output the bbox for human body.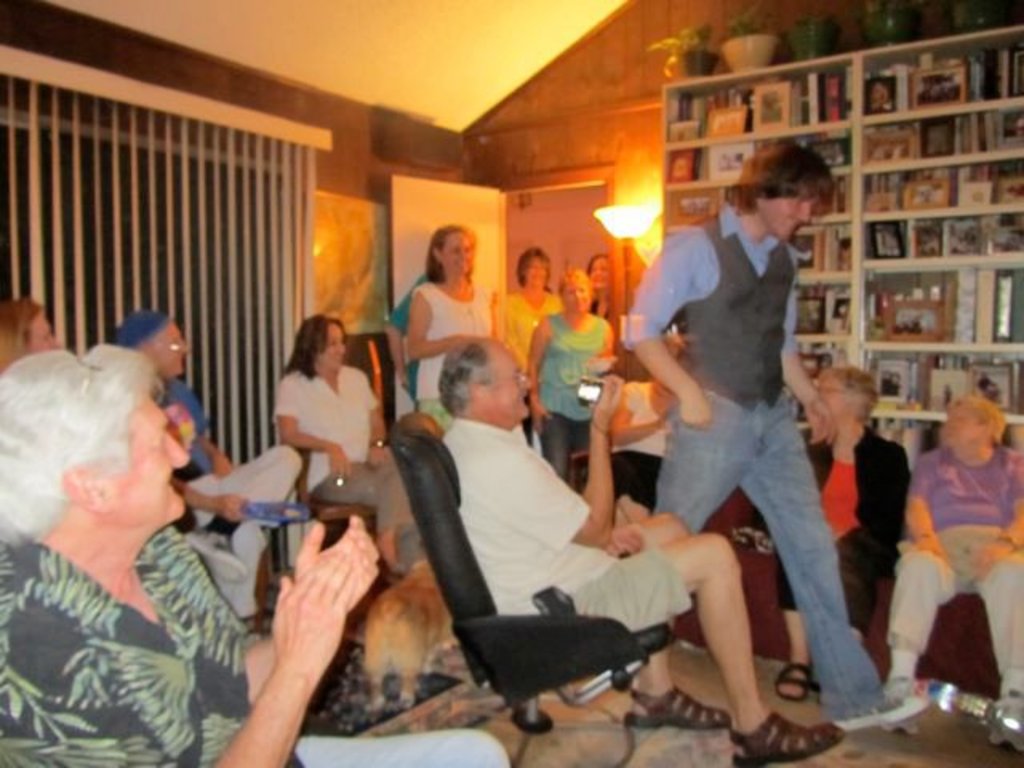
bbox(112, 302, 307, 627).
